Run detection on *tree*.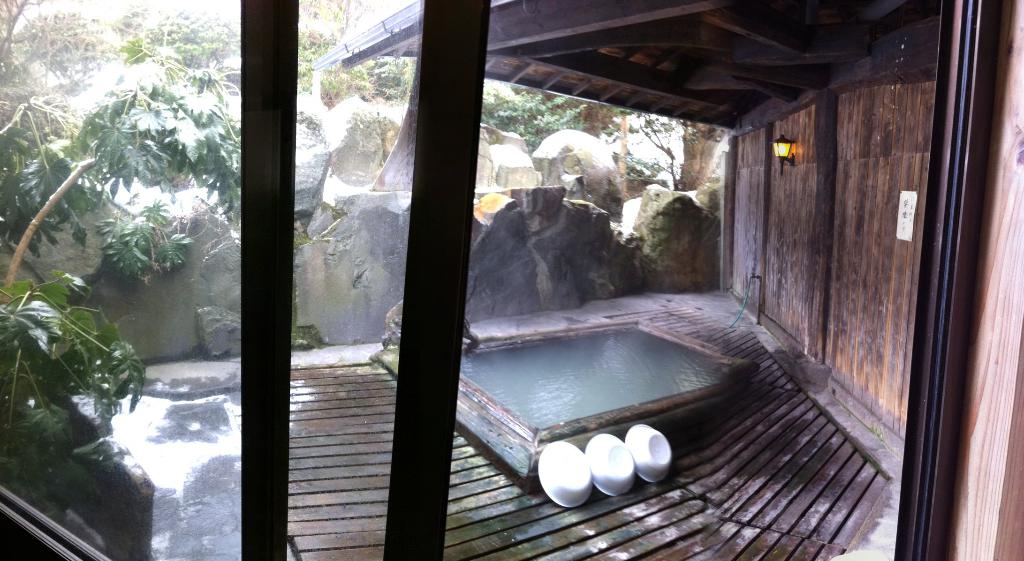
Result: 0/0/260/471.
